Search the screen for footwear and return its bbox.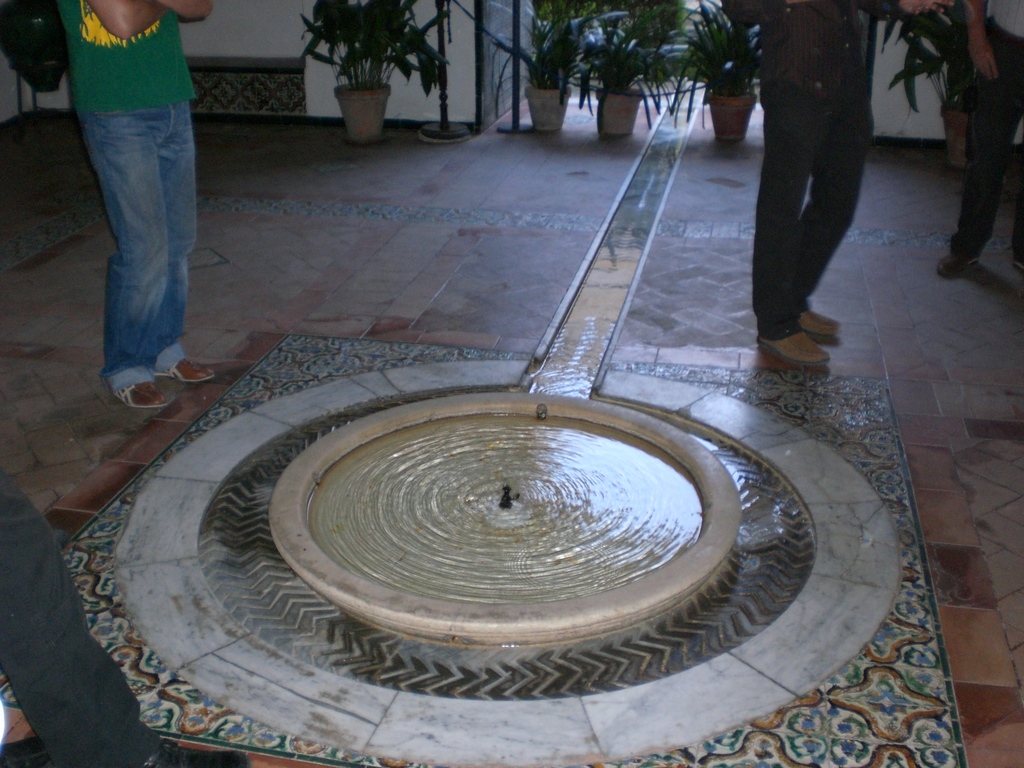
Found: [142, 736, 251, 767].
